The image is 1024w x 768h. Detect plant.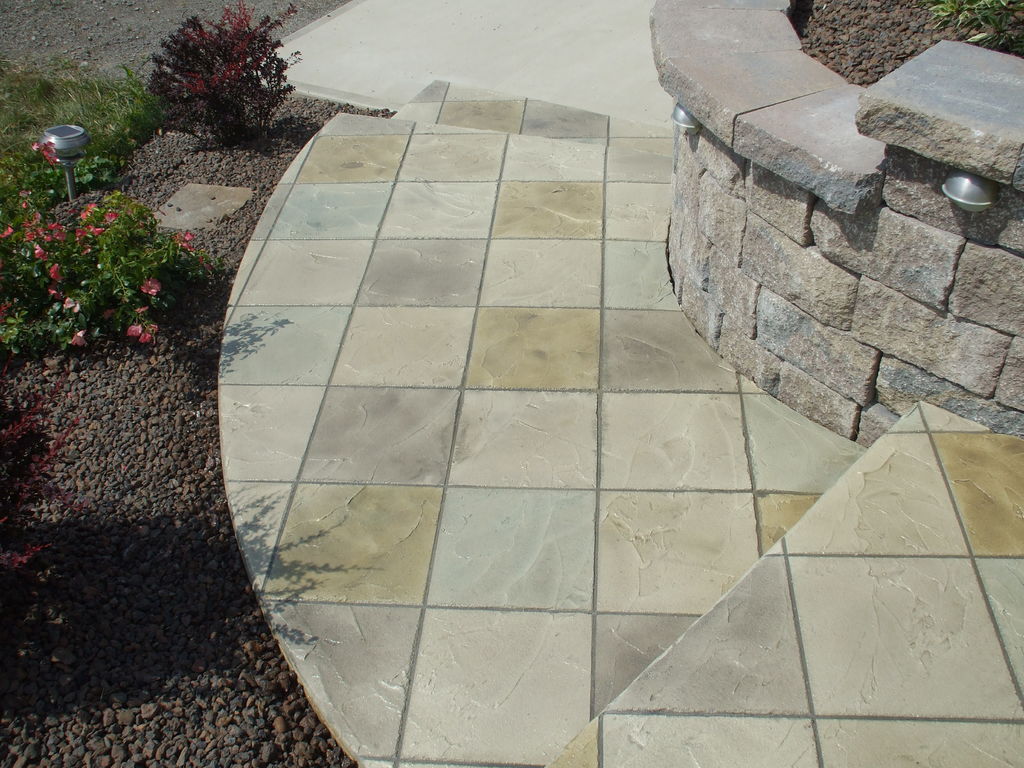
Detection: Rect(145, 0, 307, 152).
